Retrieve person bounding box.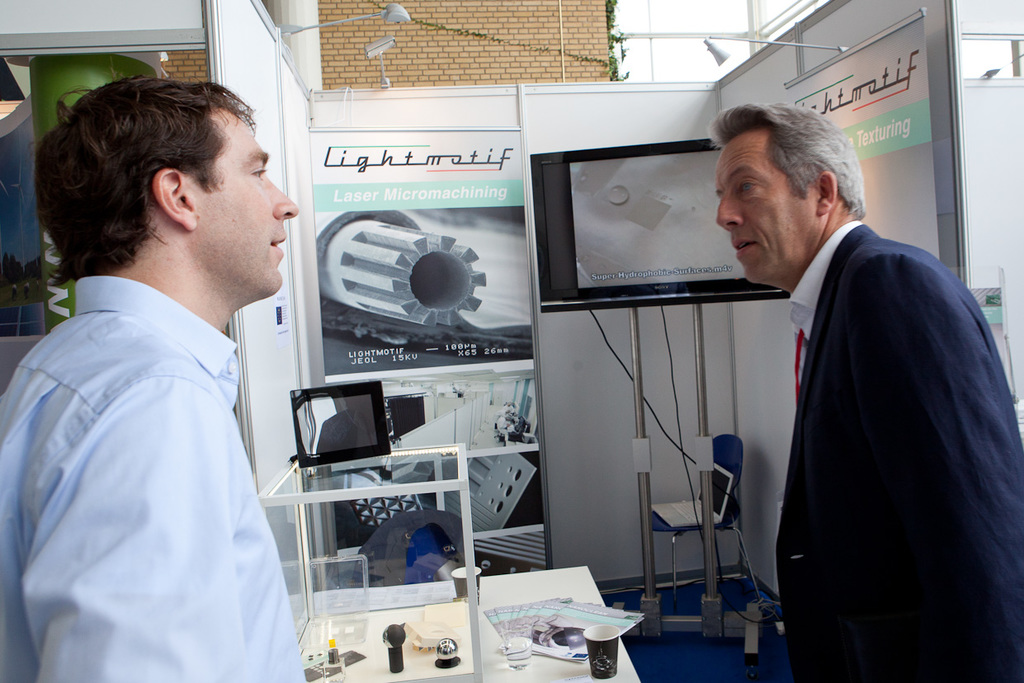
Bounding box: [x1=0, y1=72, x2=307, y2=682].
